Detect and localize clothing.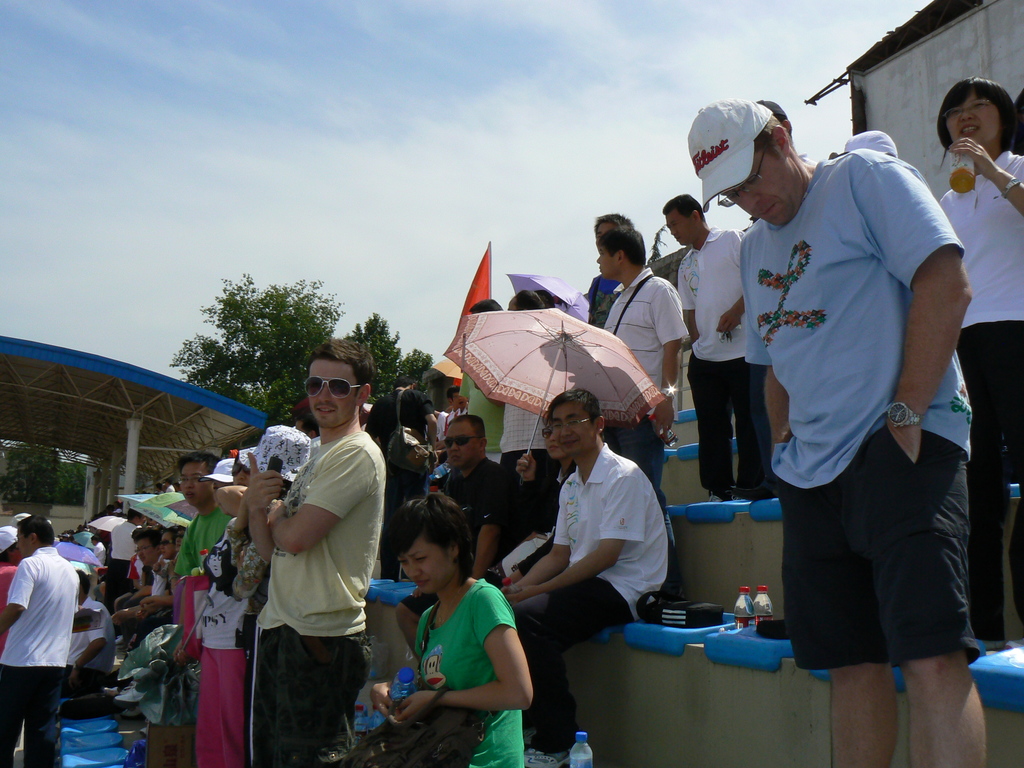
Localized at (x1=168, y1=498, x2=237, y2=666).
